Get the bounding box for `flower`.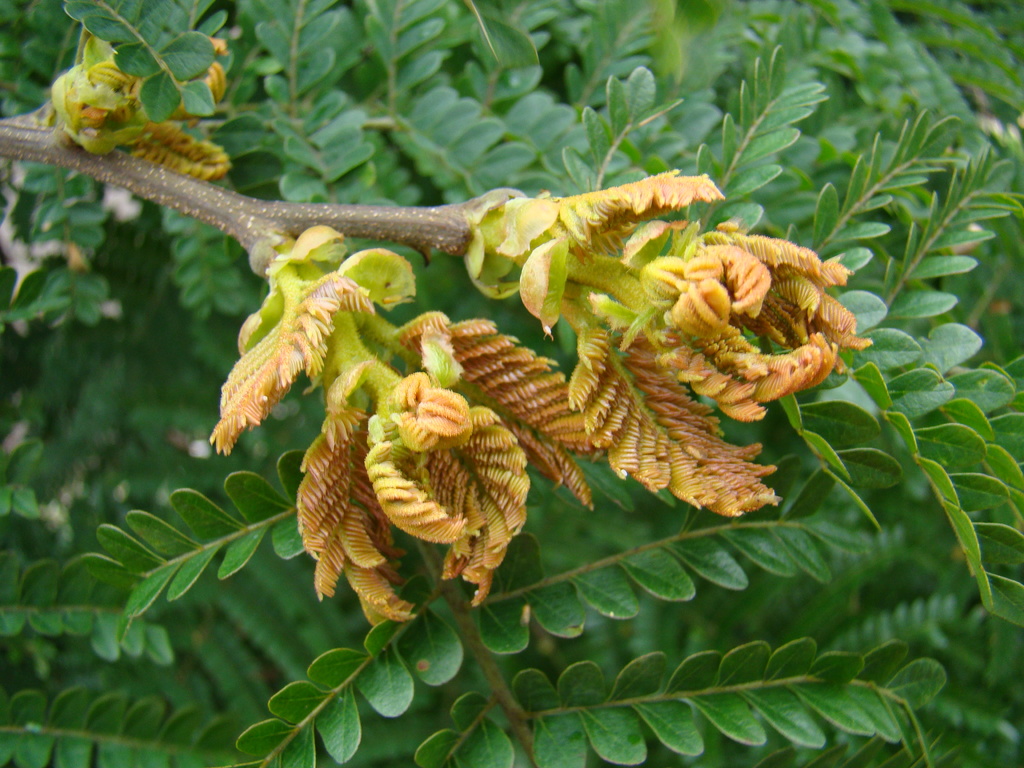
l=209, t=262, r=391, b=459.
